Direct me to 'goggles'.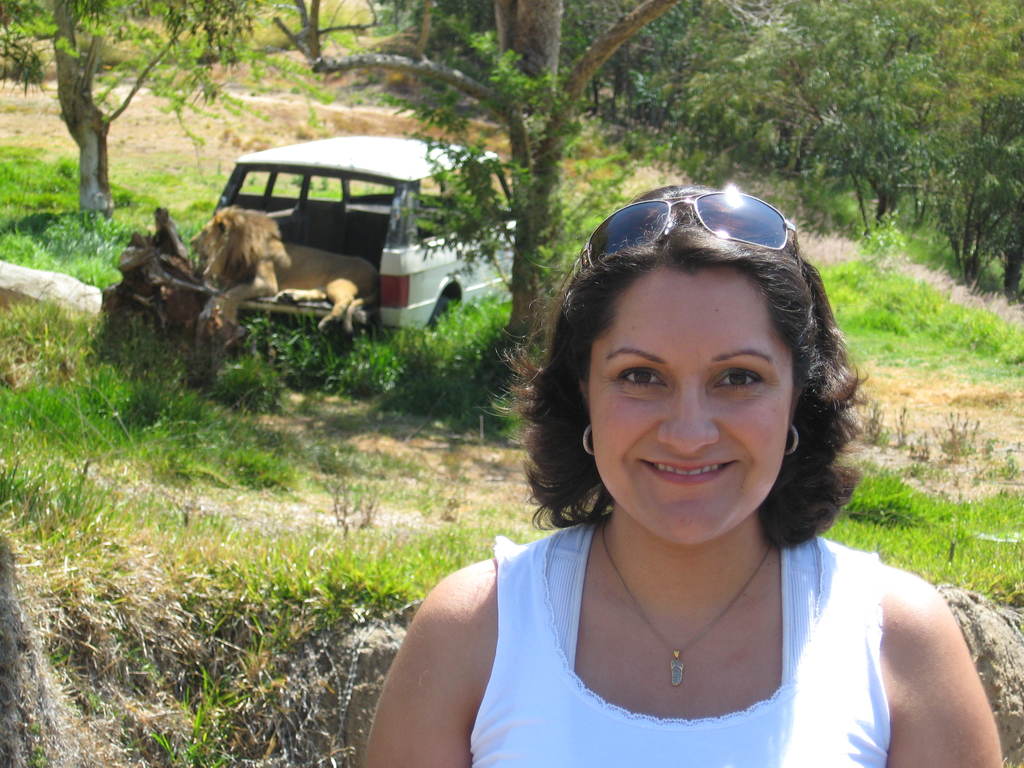
Direction: <box>600,198,799,257</box>.
